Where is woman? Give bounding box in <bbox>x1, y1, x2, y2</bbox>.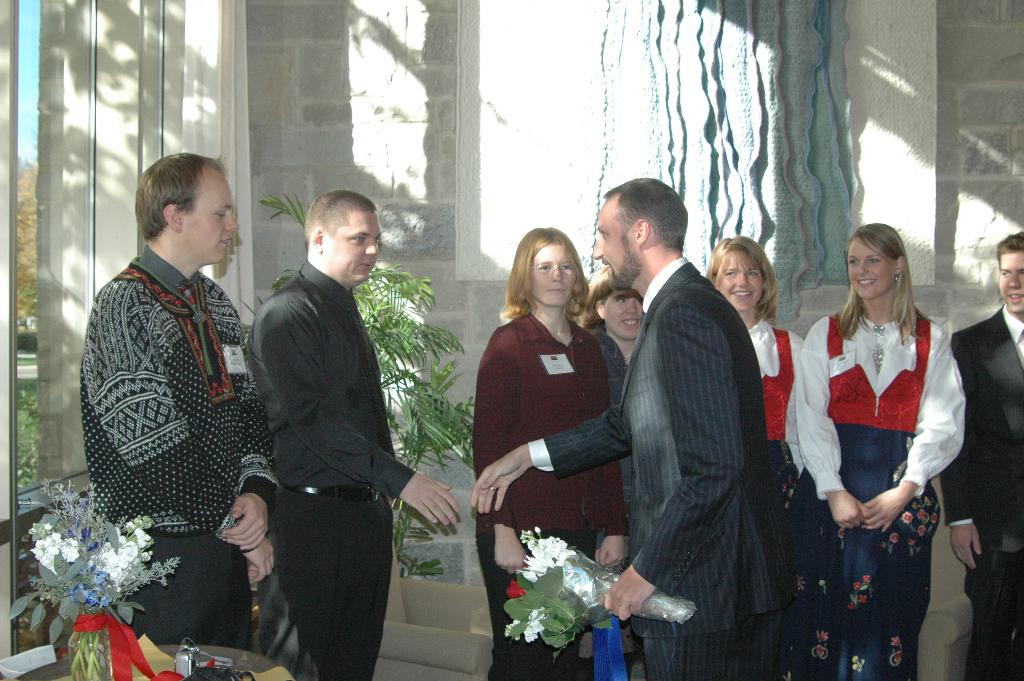
<bbox>795, 224, 963, 680</bbox>.
